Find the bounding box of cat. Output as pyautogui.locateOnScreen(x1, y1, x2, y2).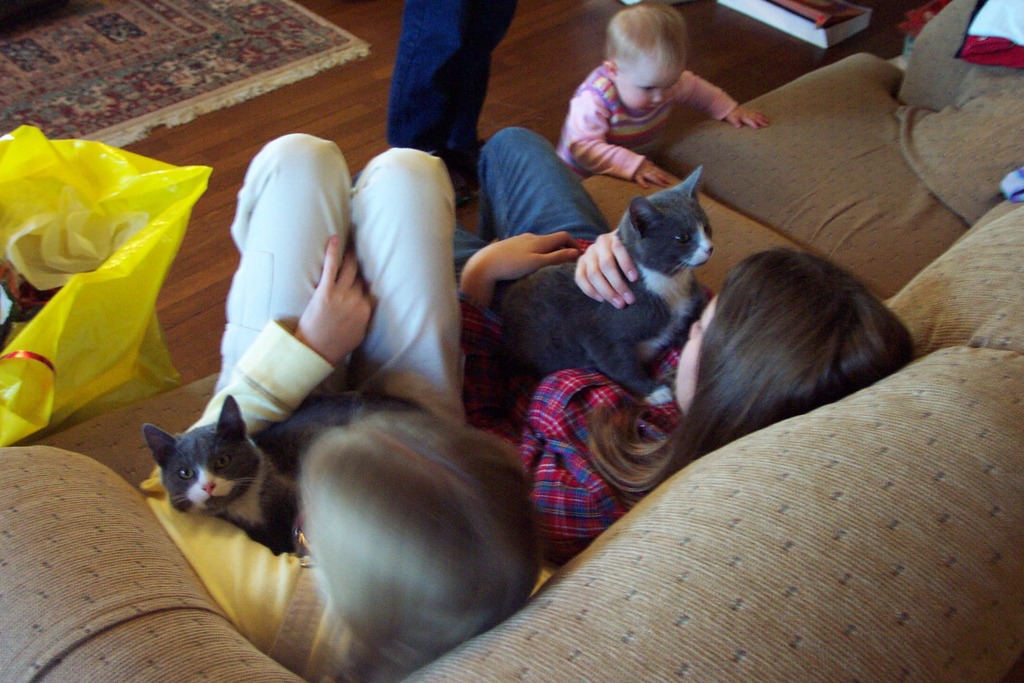
pyautogui.locateOnScreen(484, 168, 719, 416).
